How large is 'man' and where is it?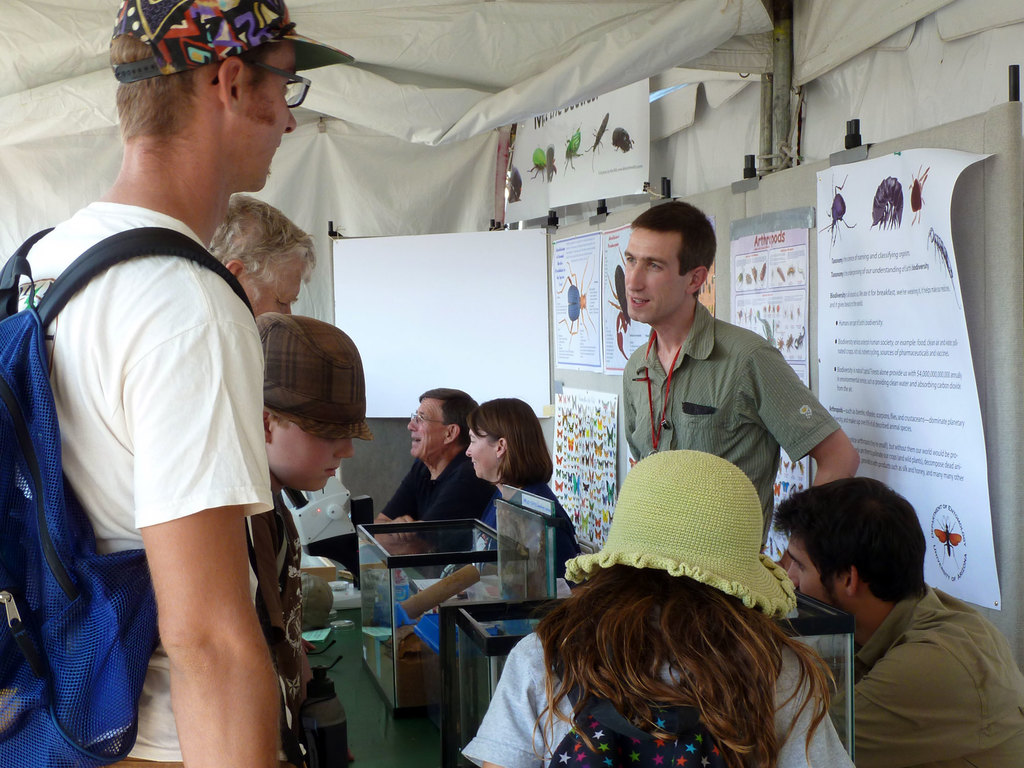
Bounding box: 369,388,501,558.
